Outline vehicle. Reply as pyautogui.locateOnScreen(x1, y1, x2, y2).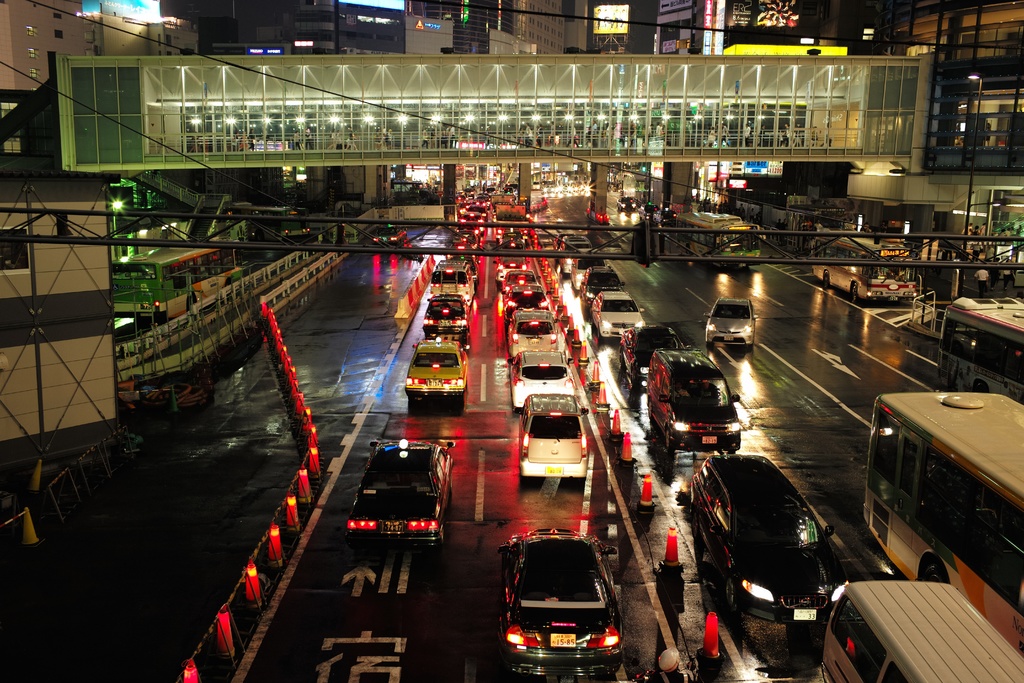
pyautogui.locateOnScreen(812, 240, 913, 299).
